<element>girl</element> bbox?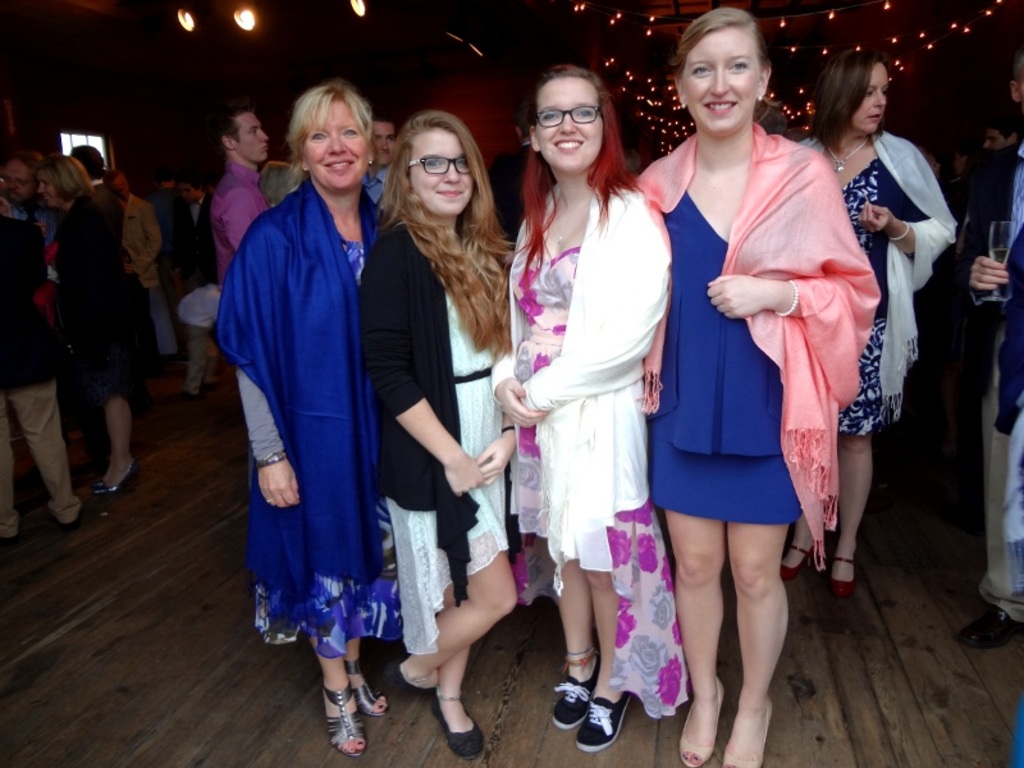
pyautogui.locateOnScreen(355, 113, 527, 760)
